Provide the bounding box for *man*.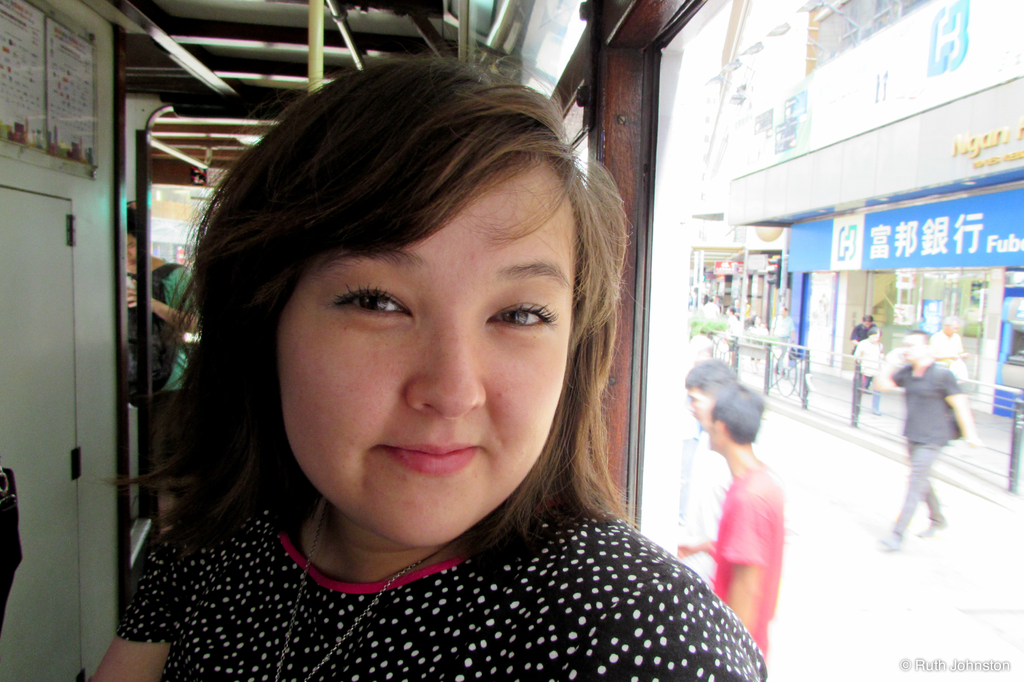
(x1=705, y1=380, x2=785, y2=670).
